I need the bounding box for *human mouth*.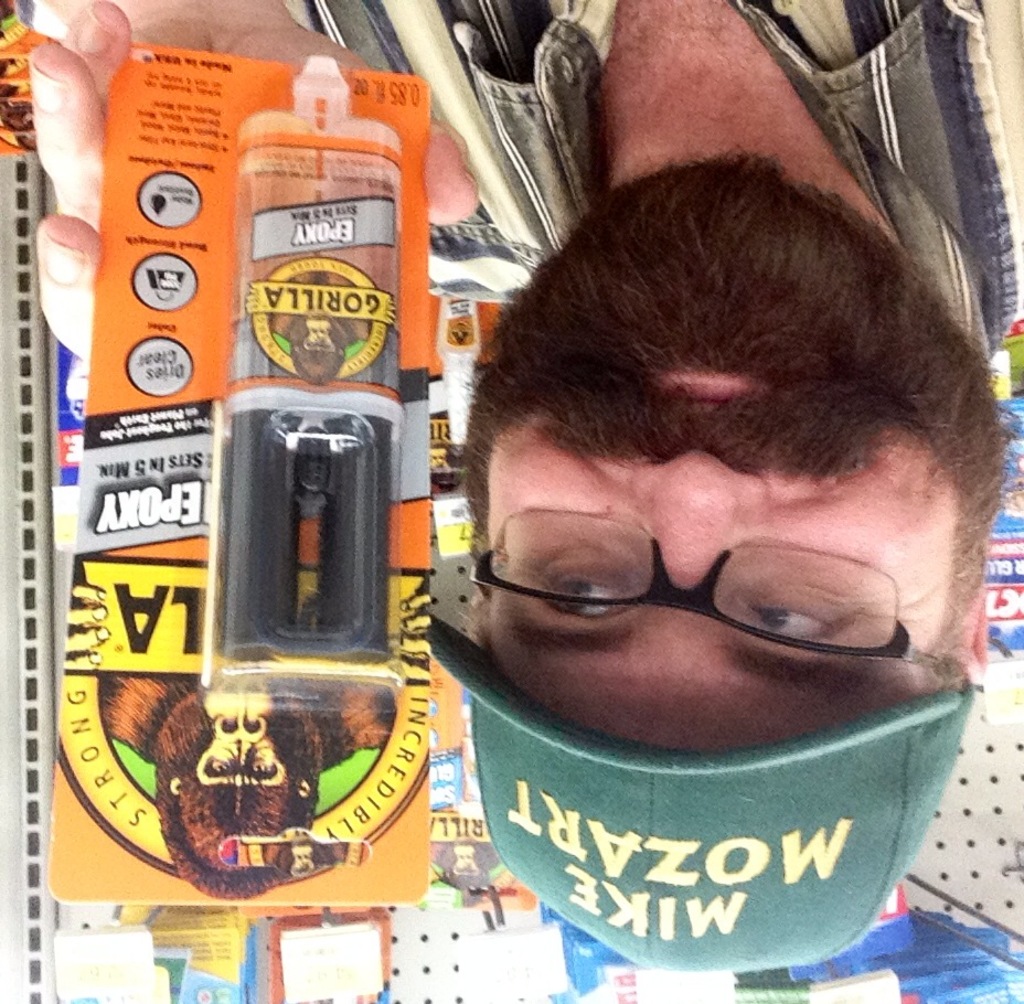
Here it is: (left=647, top=369, right=772, bottom=414).
